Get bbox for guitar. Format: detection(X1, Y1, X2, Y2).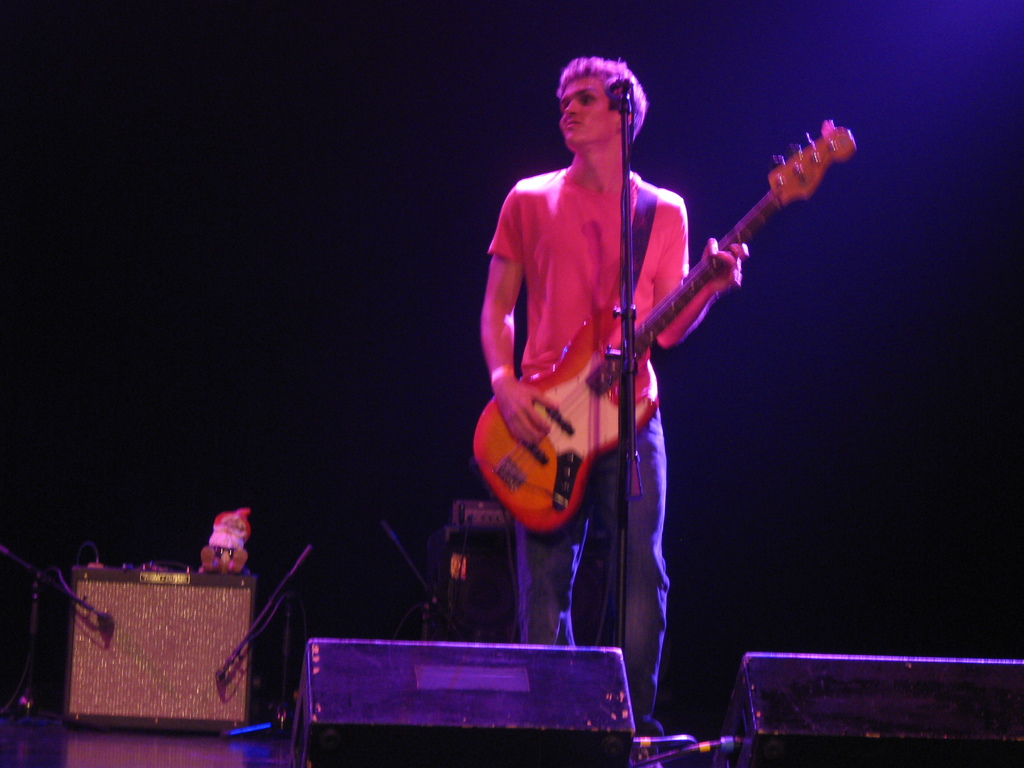
detection(465, 117, 862, 539).
